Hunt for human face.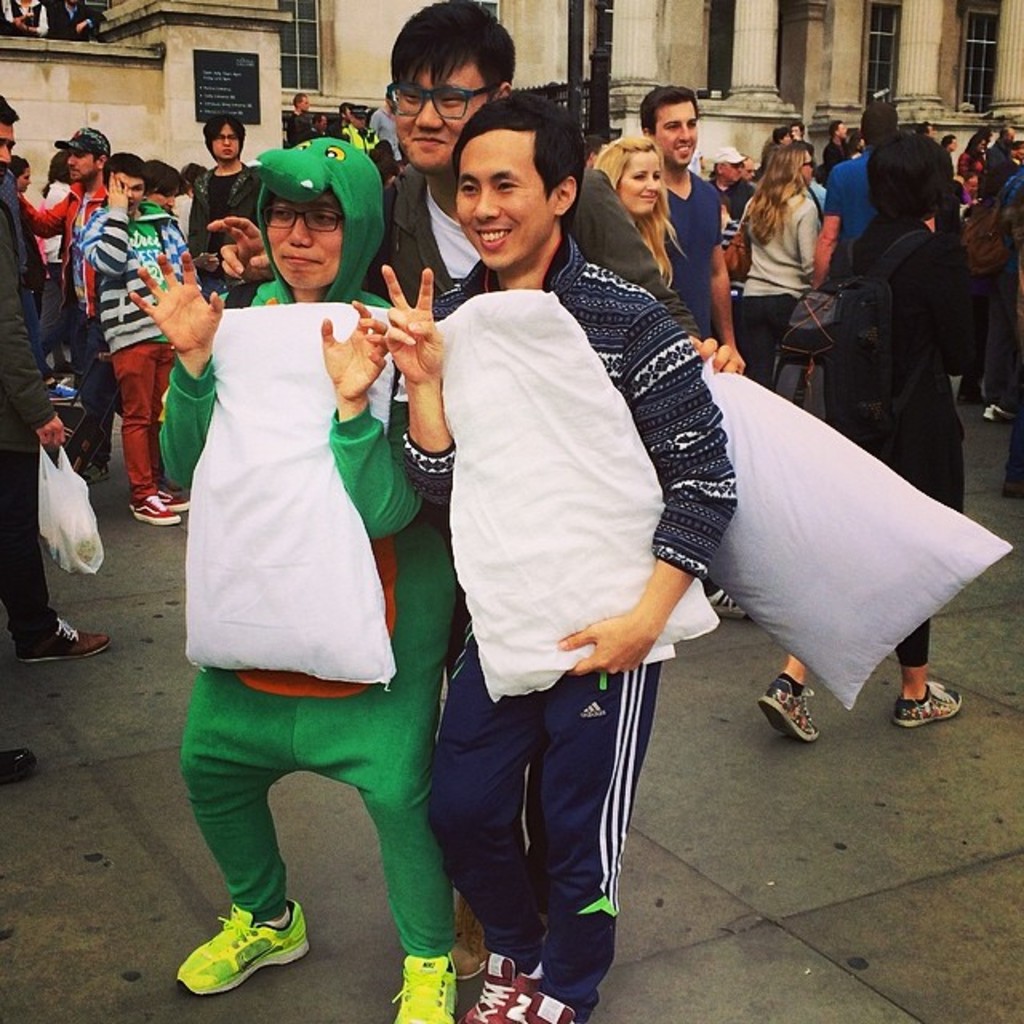
Hunted down at box=[656, 106, 699, 163].
